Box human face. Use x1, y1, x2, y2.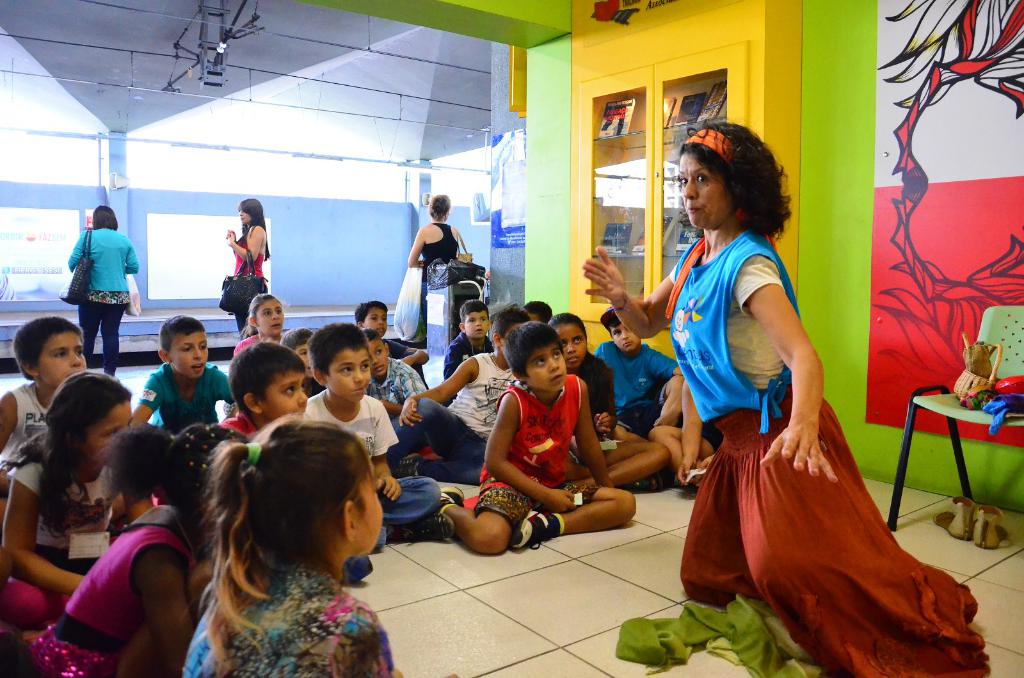
614, 323, 643, 350.
